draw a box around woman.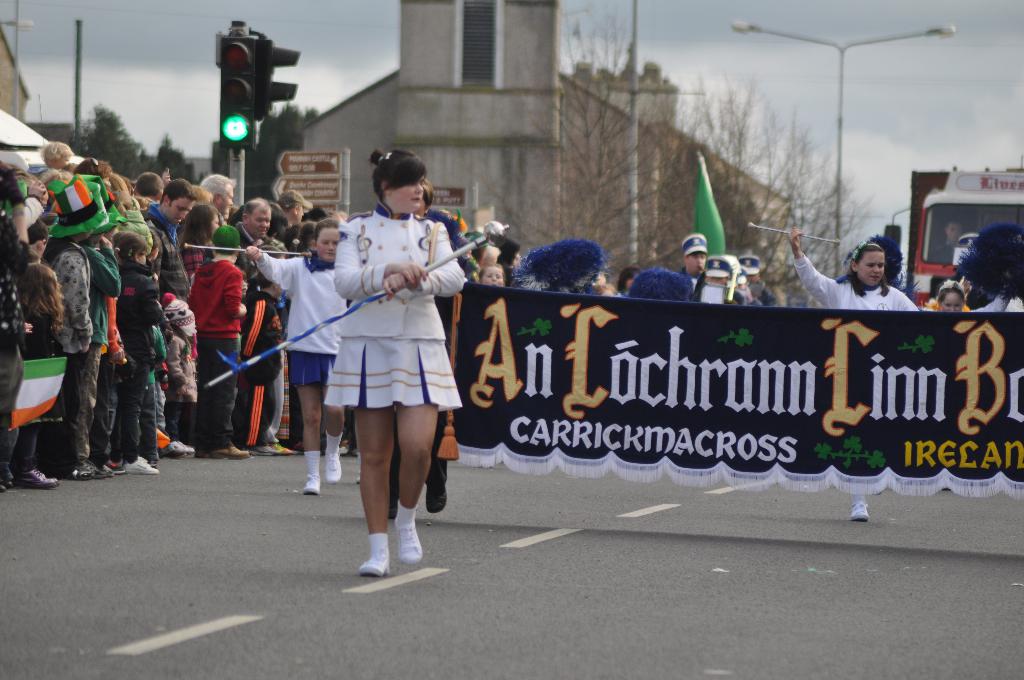
l=781, t=228, r=924, b=534.
